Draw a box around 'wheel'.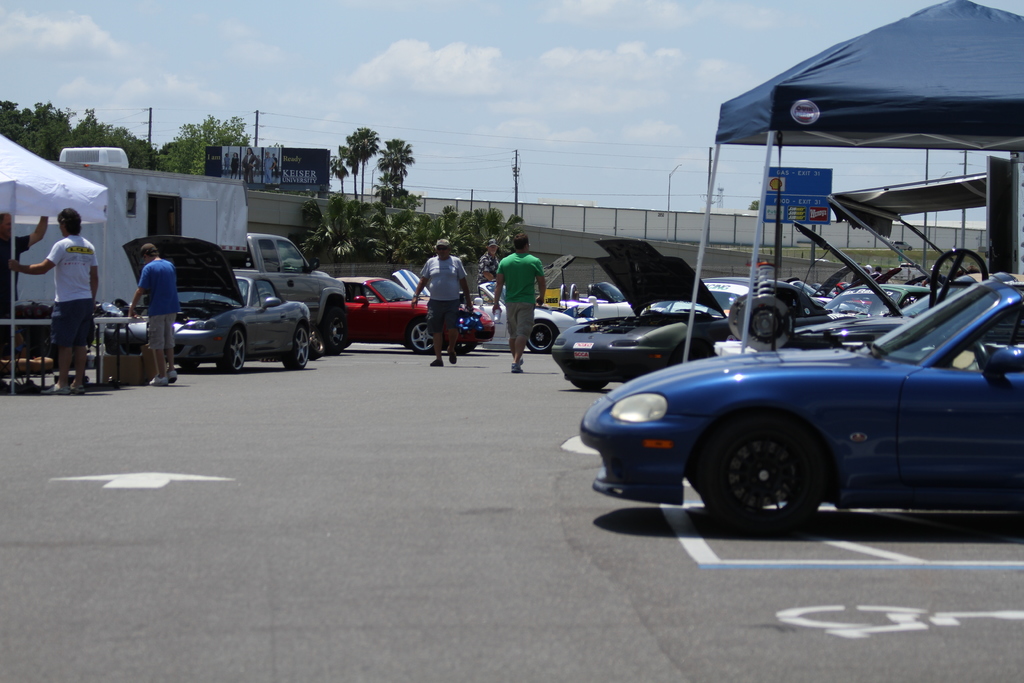
x1=319, y1=309, x2=342, y2=354.
